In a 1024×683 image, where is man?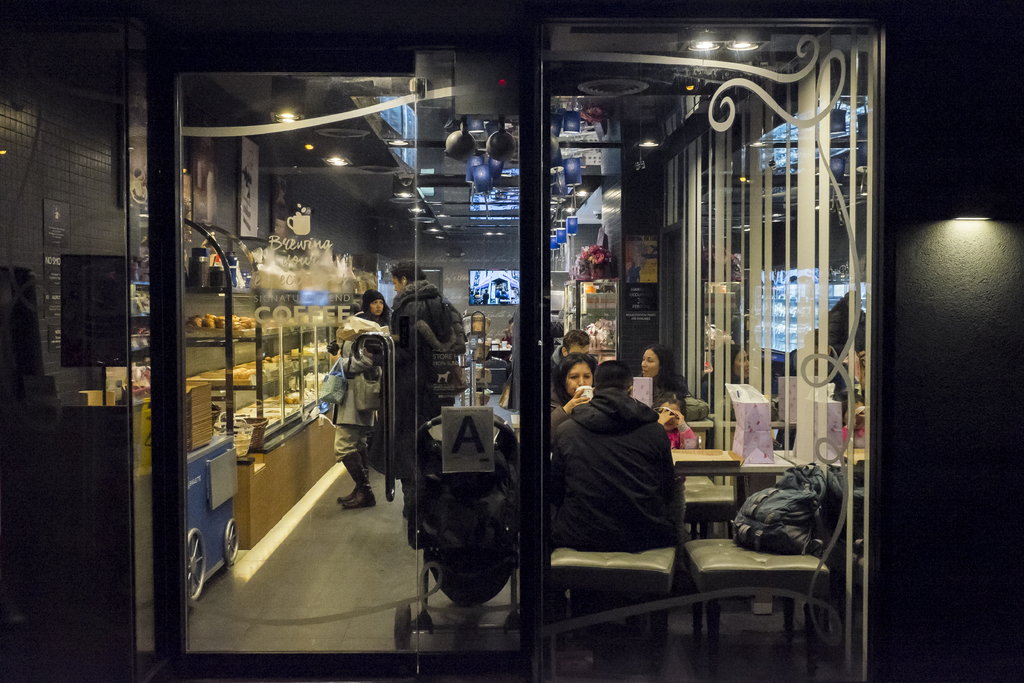
bbox(550, 359, 681, 642).
